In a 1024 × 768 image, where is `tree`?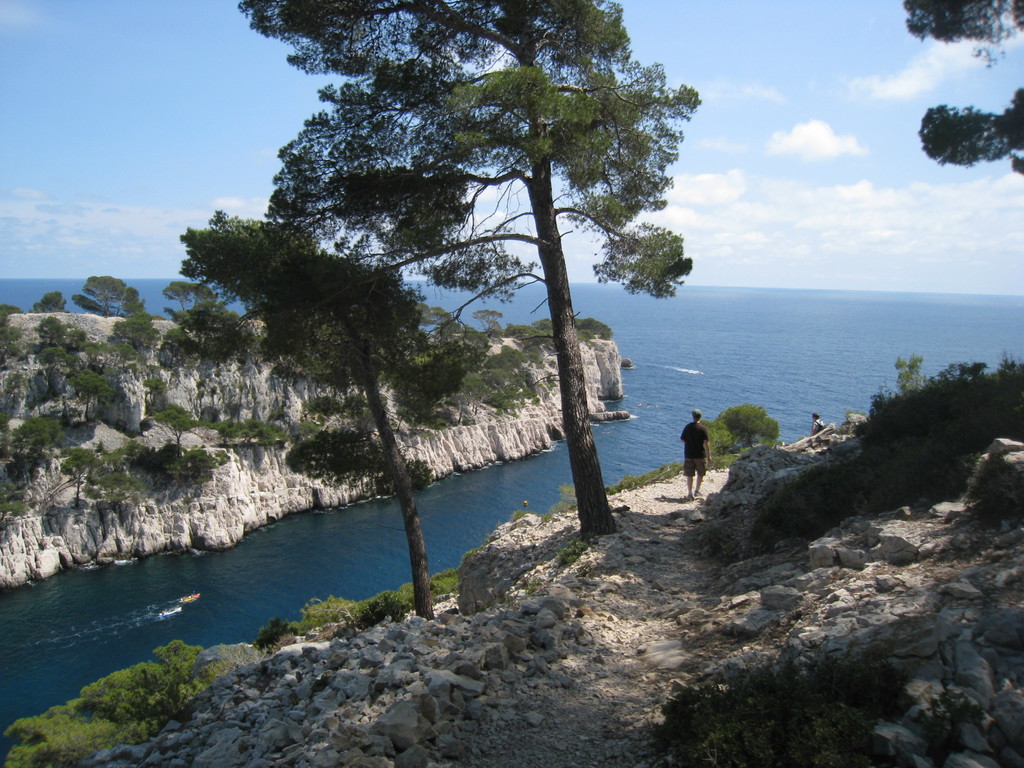
(left=895, top=0, right=1023, bottom=175).
